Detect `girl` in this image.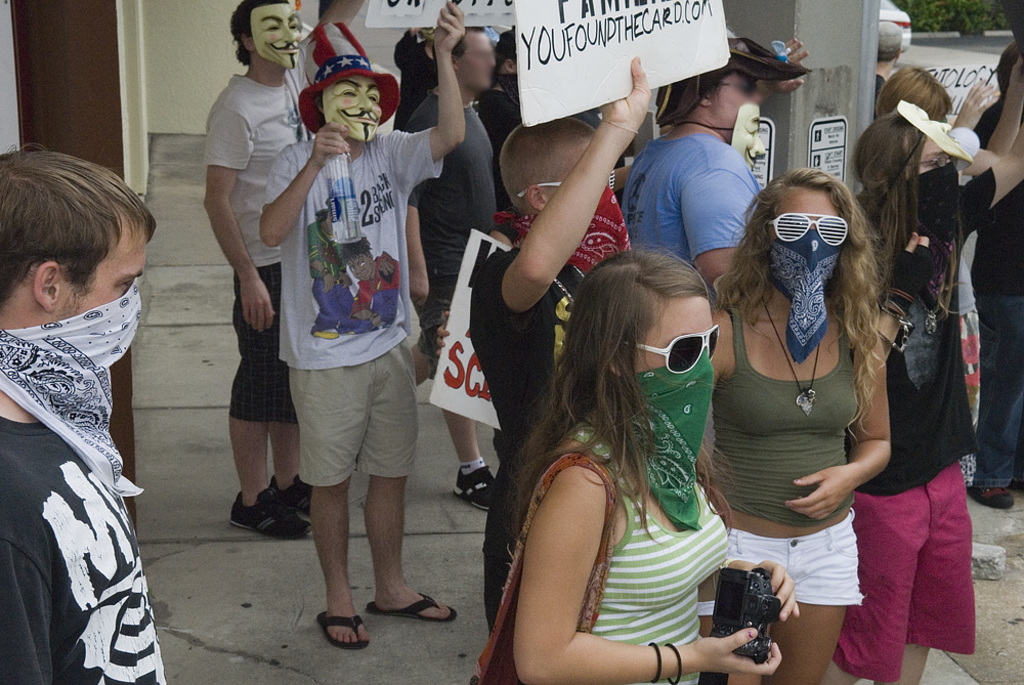
Detection: detection(481, 212, 744, 684).
